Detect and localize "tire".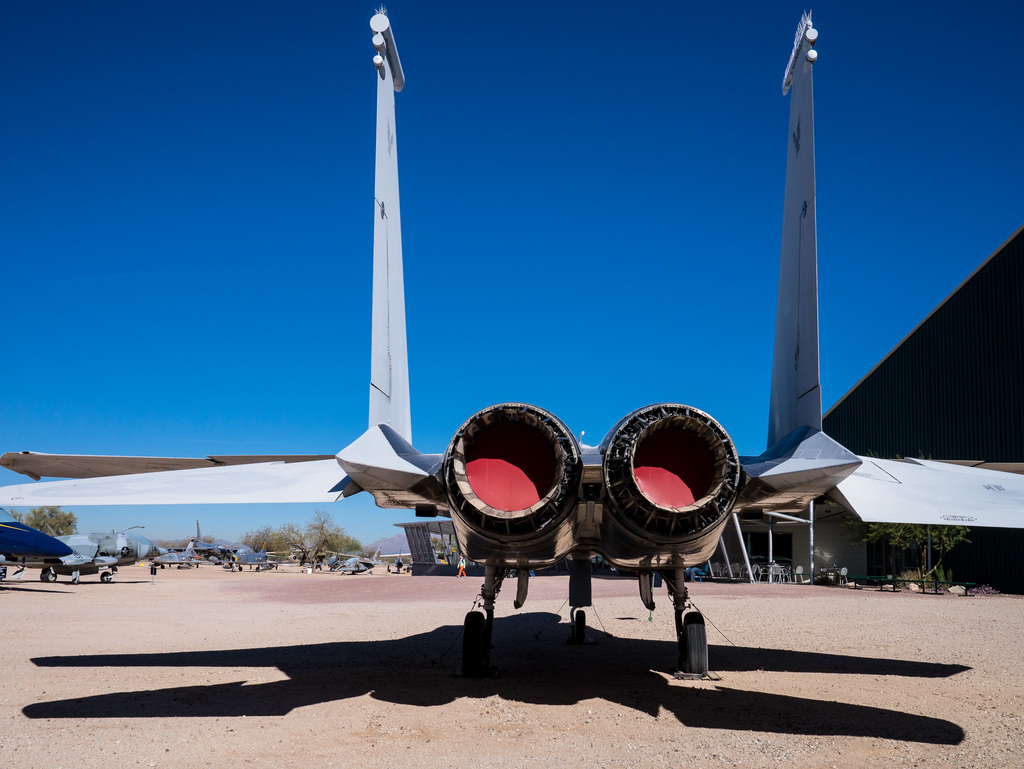
Localized at bbox=(679, 620, 711, 676).
